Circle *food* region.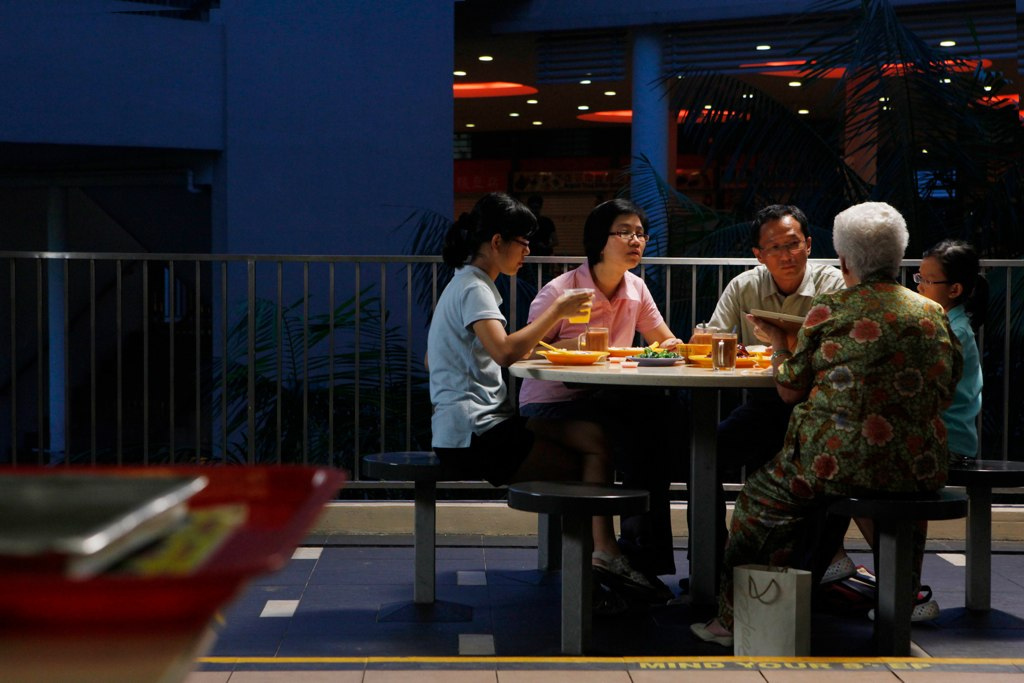
Region: x1=544, y1=345, x2=601, y2=365.
